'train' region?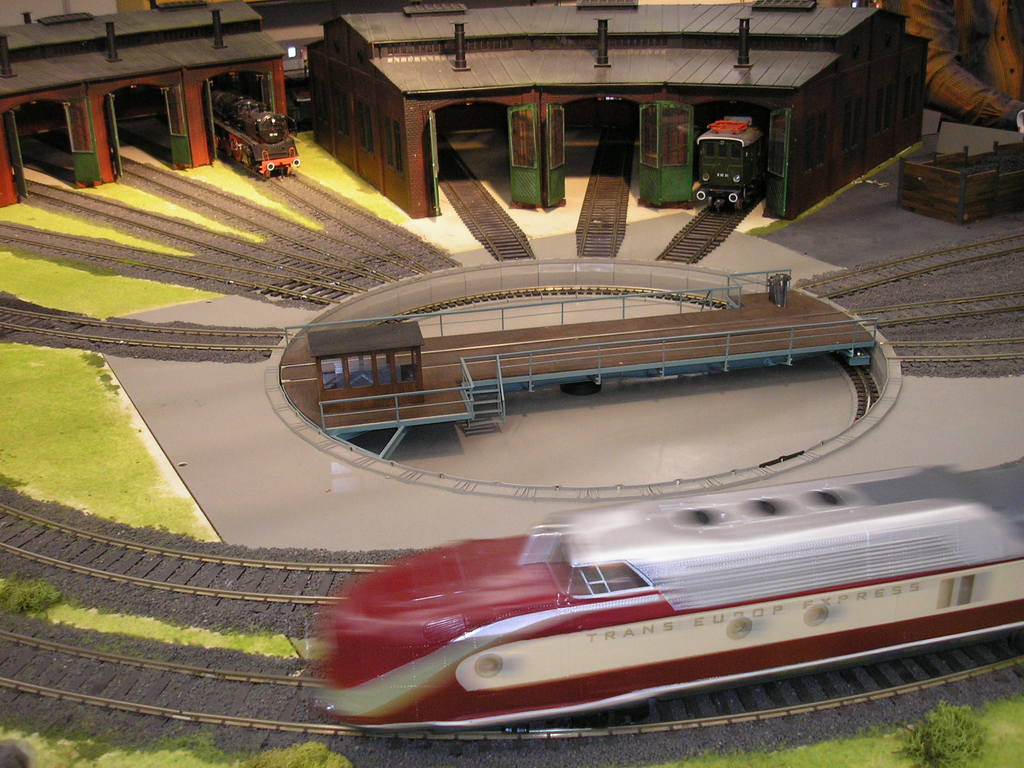
box=[296, 462, 1023, 730]
